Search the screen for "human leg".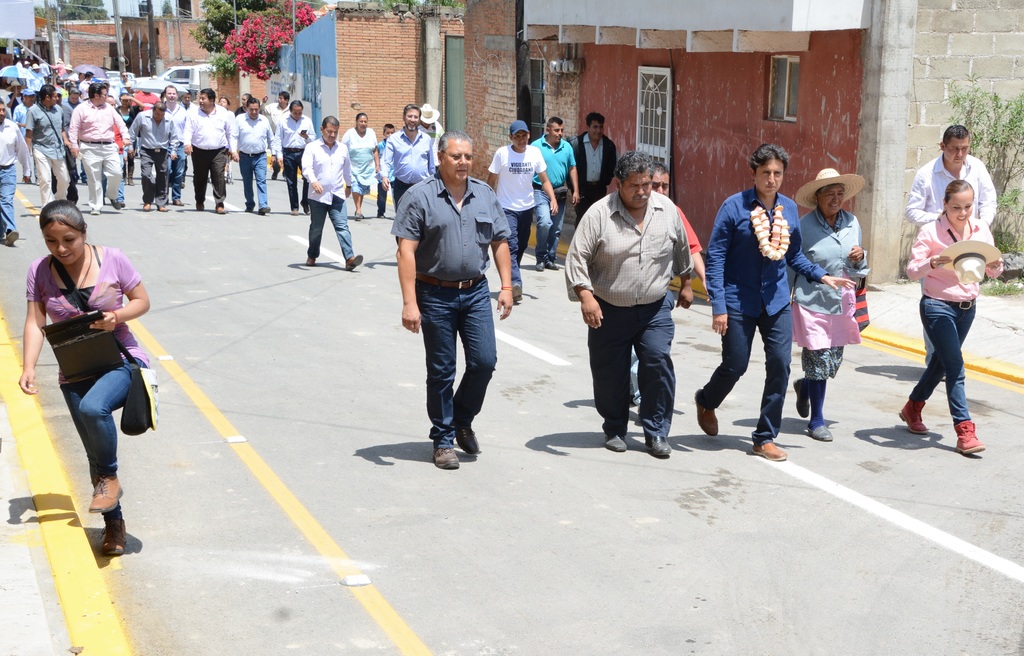
Found at 760/303/788/463.
